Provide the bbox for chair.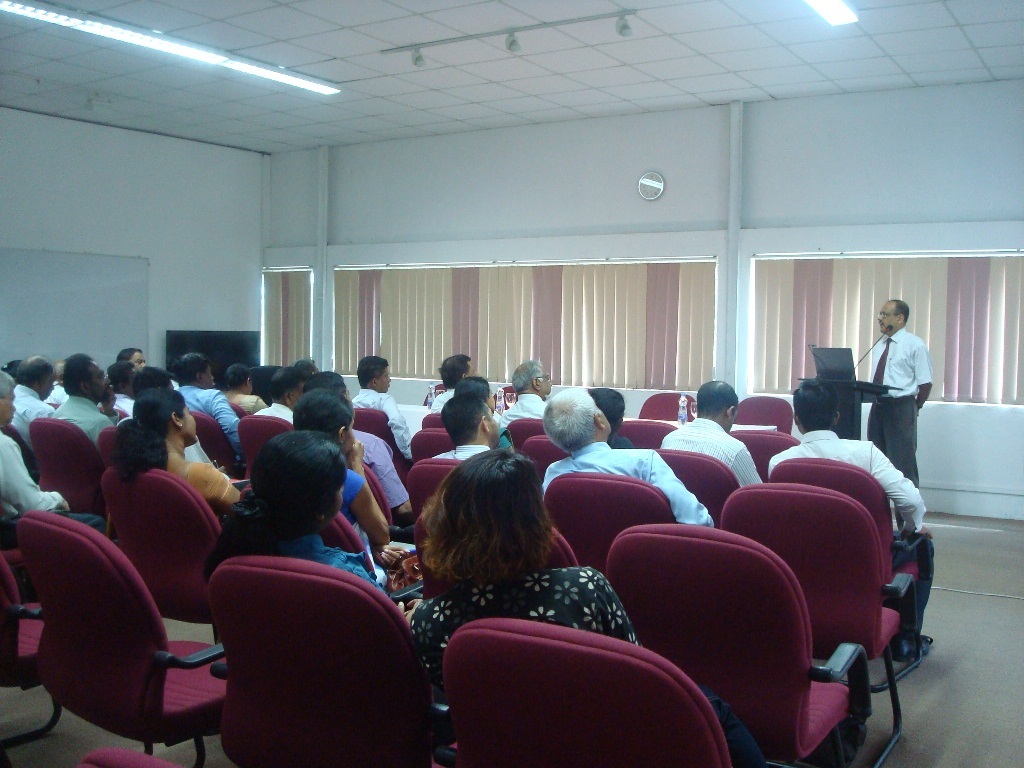
<region>608, 420, 674, 451</region>.
